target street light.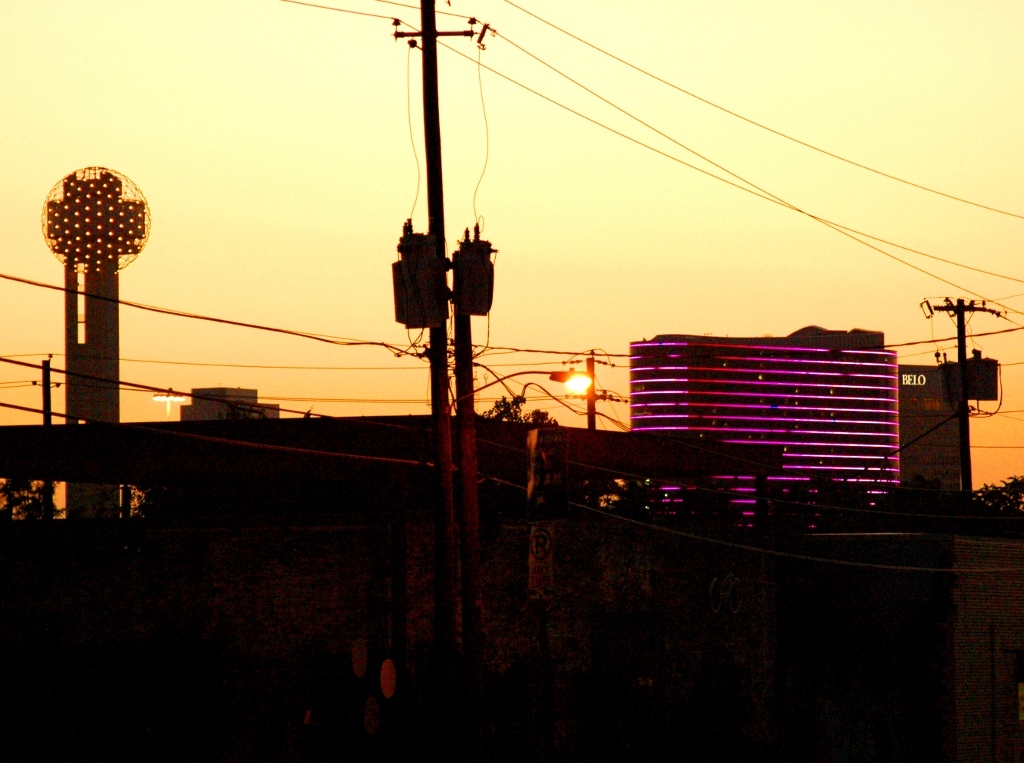
Target region: [559, 347, 595, 488].
